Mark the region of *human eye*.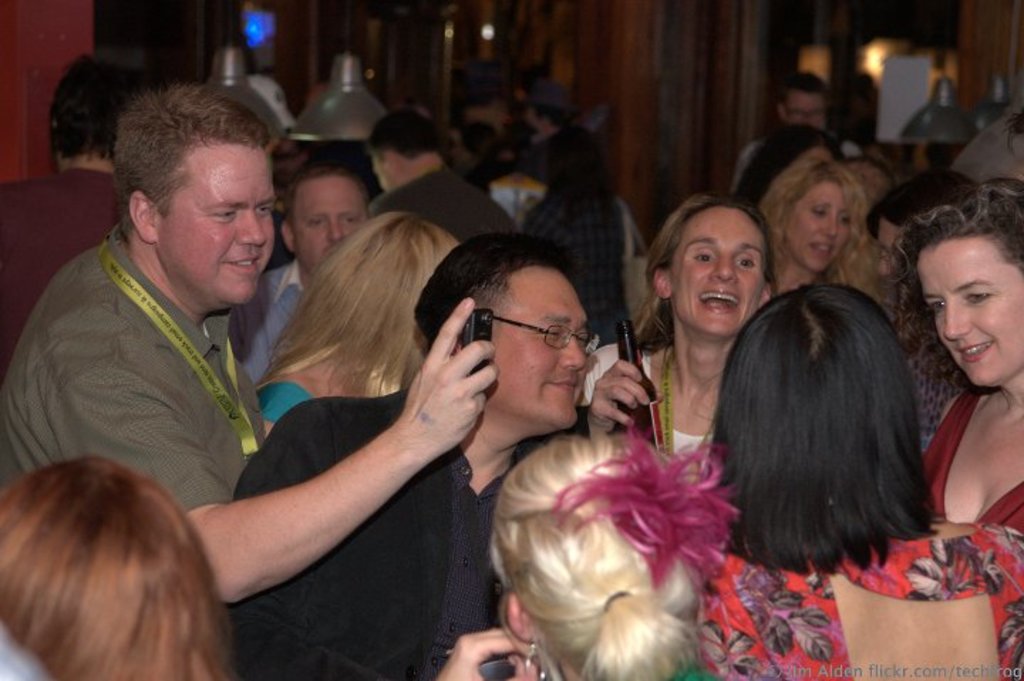
Region: (963,286,994,307).
